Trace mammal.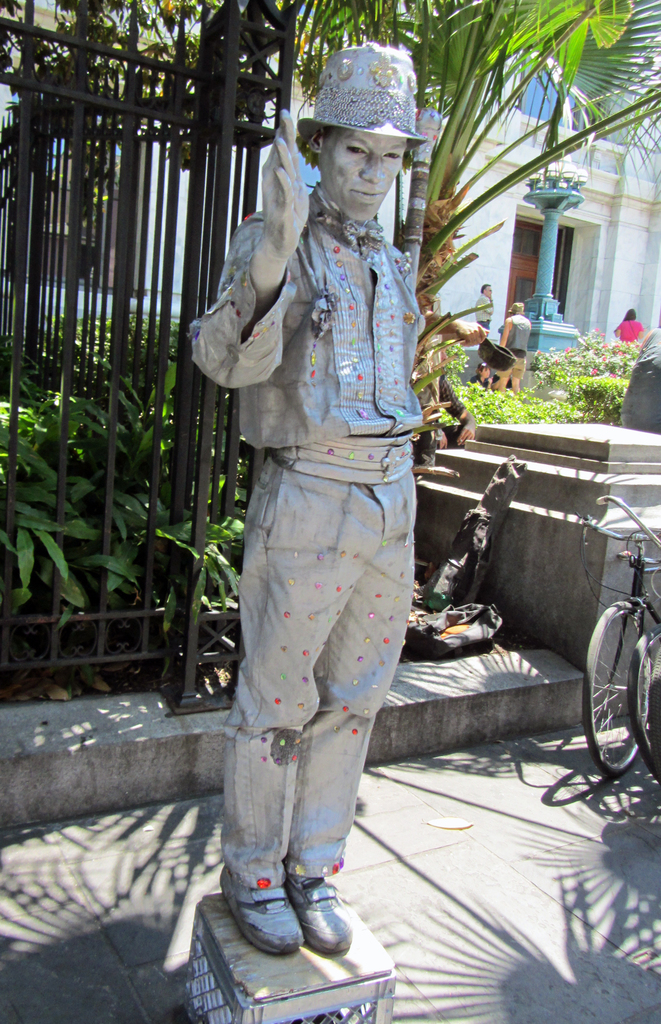
Traced to <bbox>412, 346, 480, 472</bbox>.
